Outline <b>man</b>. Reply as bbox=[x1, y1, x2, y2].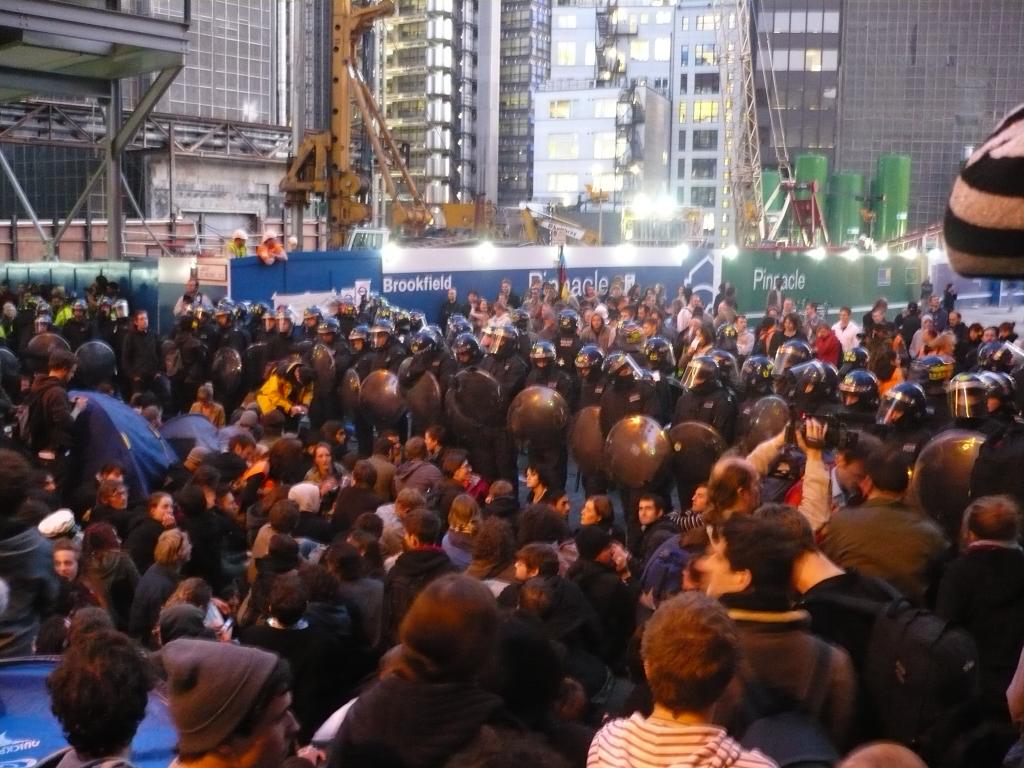
bbox=[492, 281, 515, 305].
